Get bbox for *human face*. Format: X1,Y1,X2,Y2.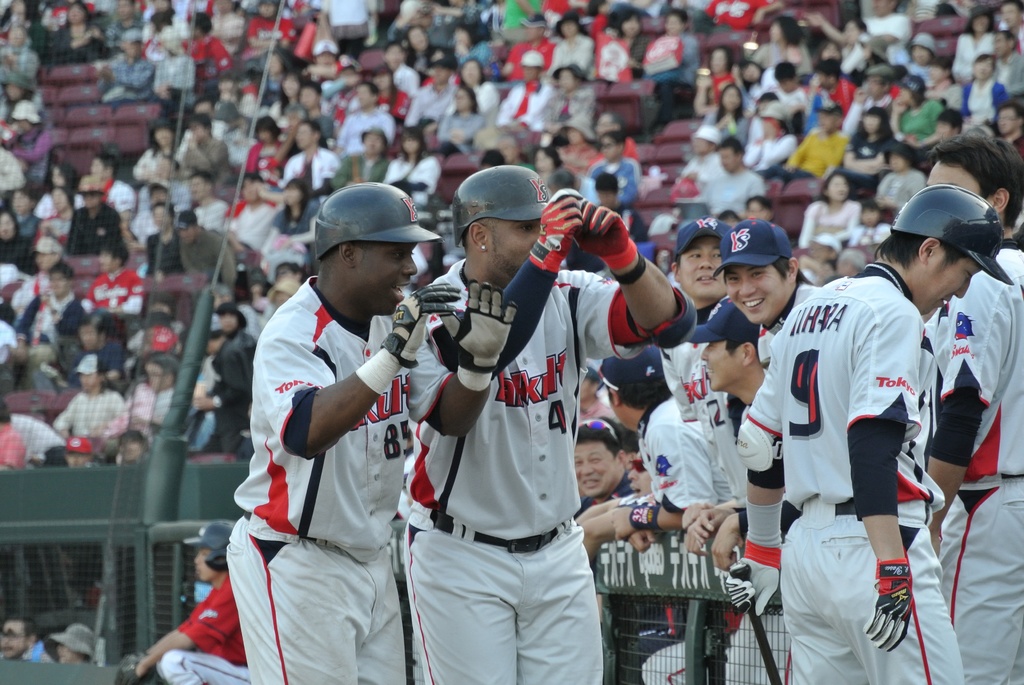
695,338,748,389.
